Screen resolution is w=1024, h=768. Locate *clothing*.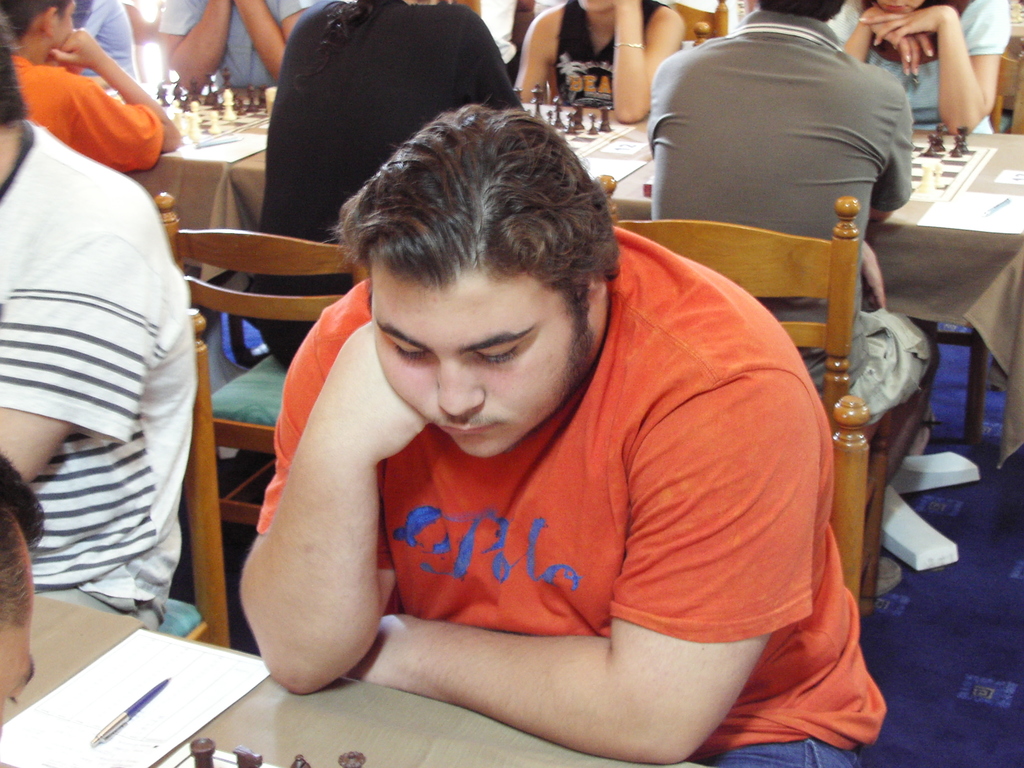
(x1=73, y1=0, x2=143, y2=87).
